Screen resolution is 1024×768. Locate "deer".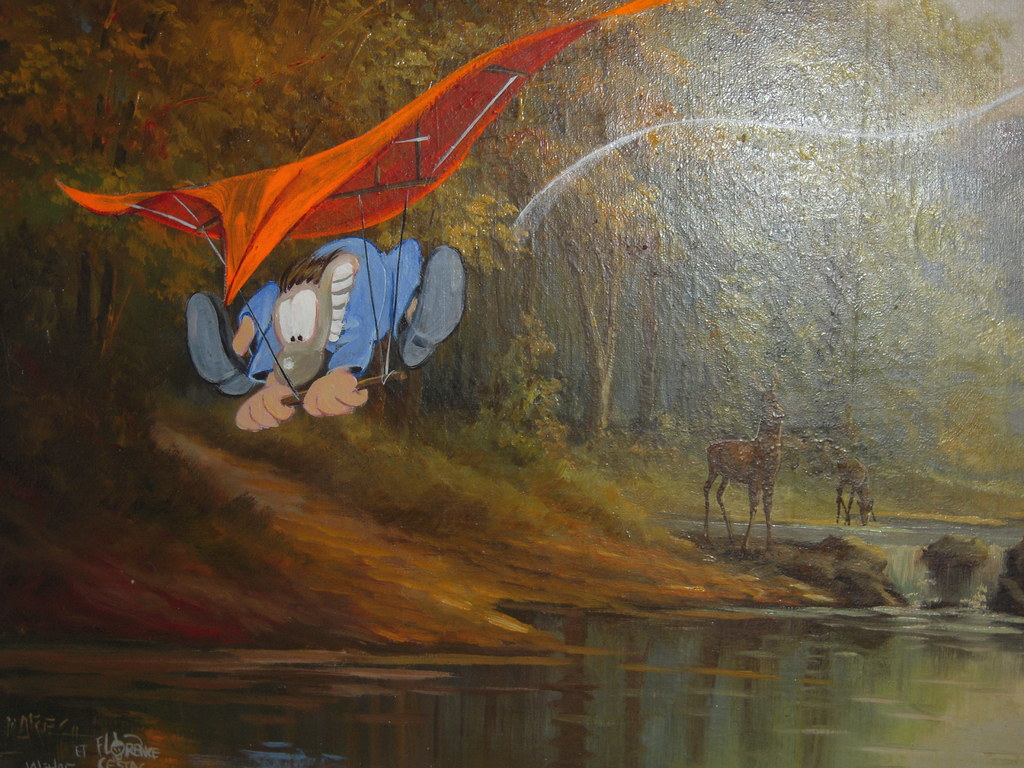
left=834, top=450, right=879, bottom=527.
